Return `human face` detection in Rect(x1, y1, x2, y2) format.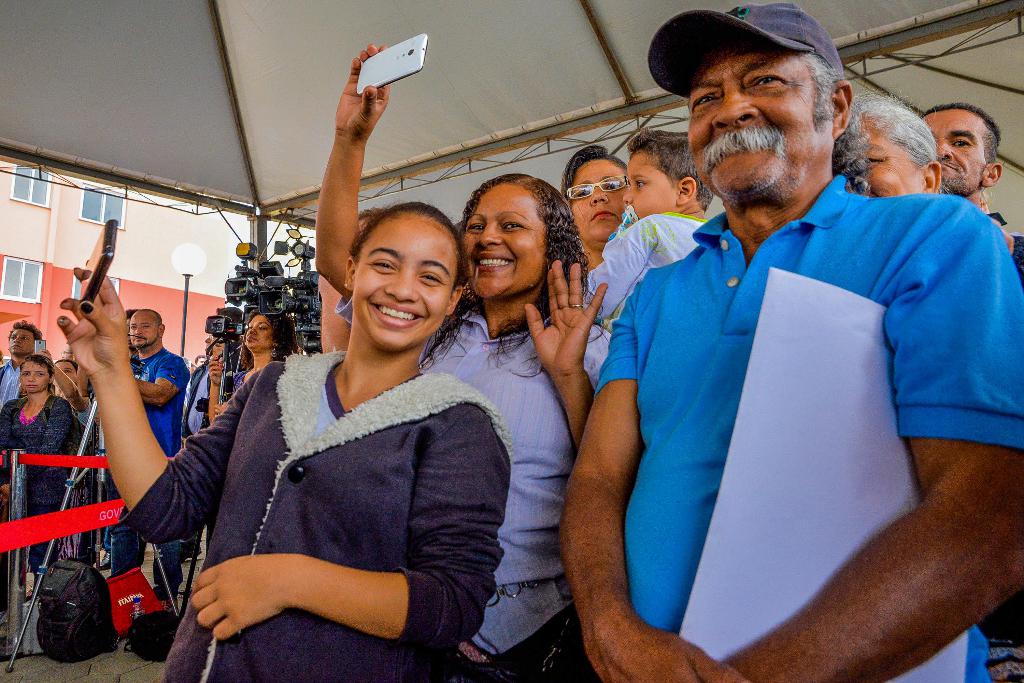
Rect(925, 104, 986, 191).
